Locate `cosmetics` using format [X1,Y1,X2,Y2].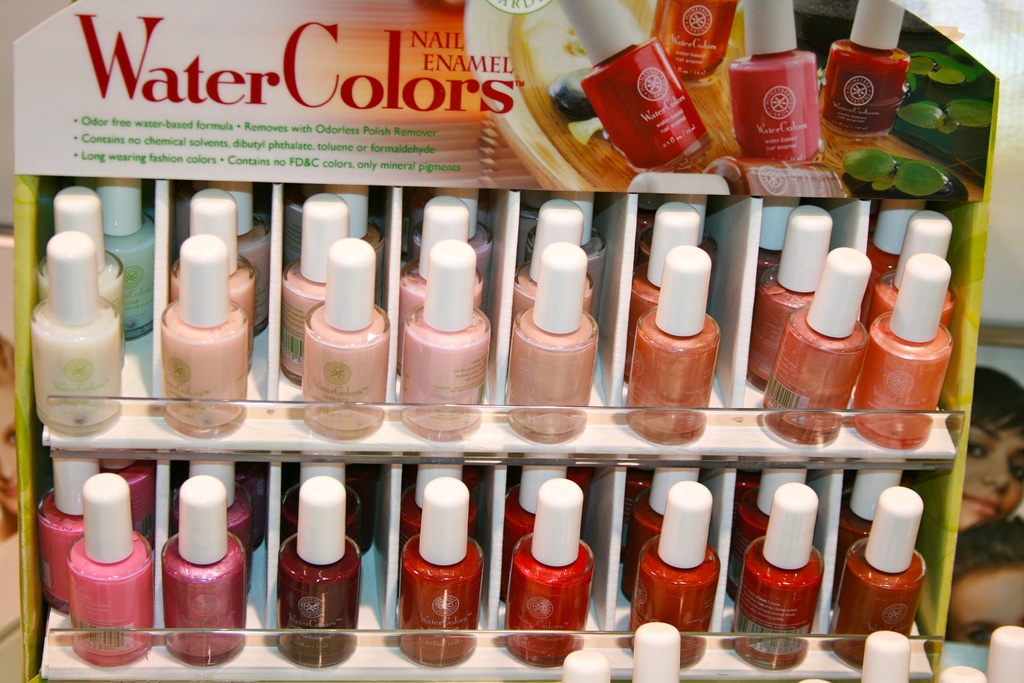
[175,452,257,575].
